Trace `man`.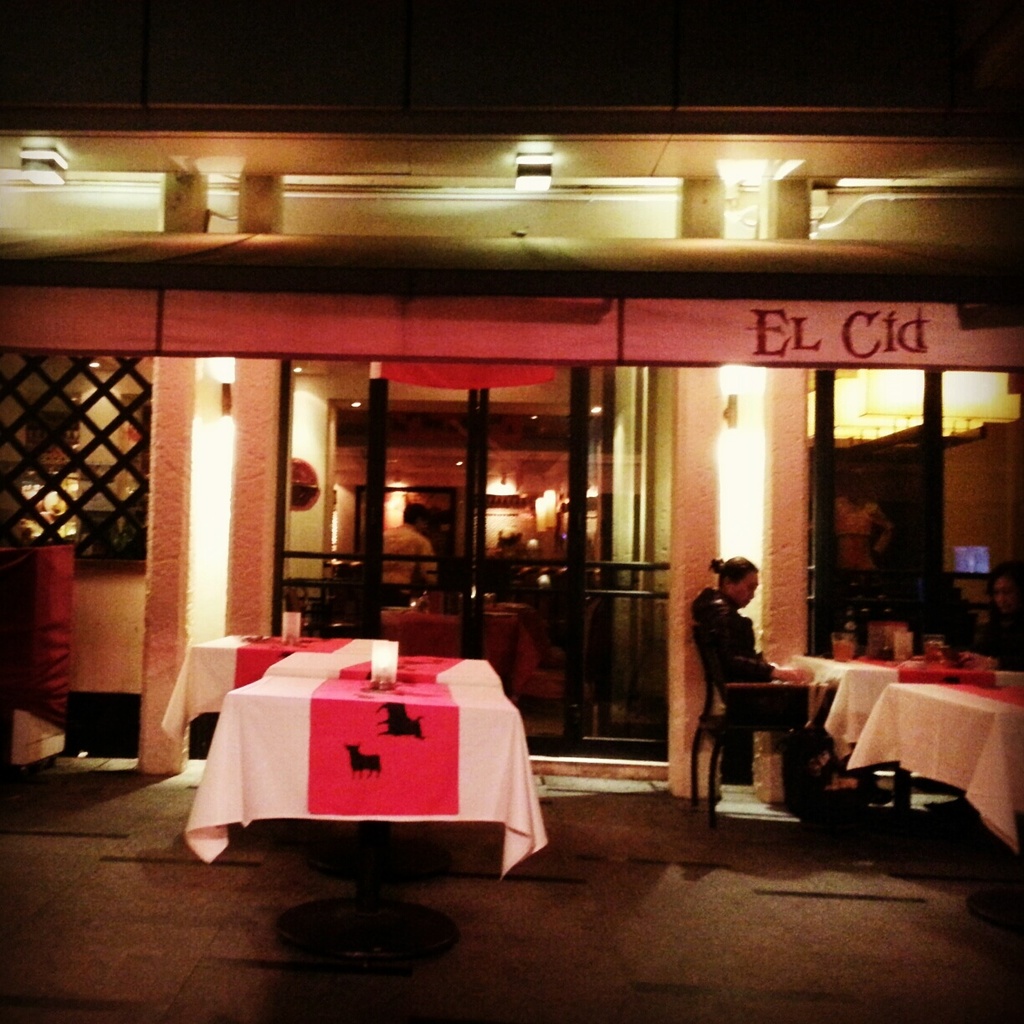
Traced to Rect(379, 499, 439, 613).
